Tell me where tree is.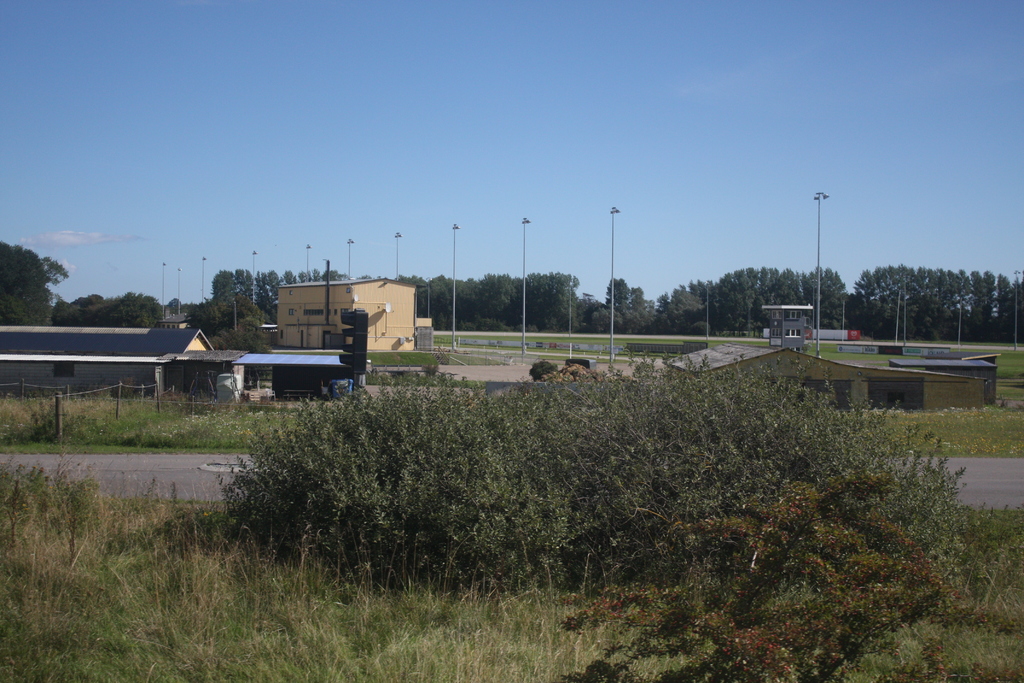
tree is at bbox(635, 284, 664, 325).
